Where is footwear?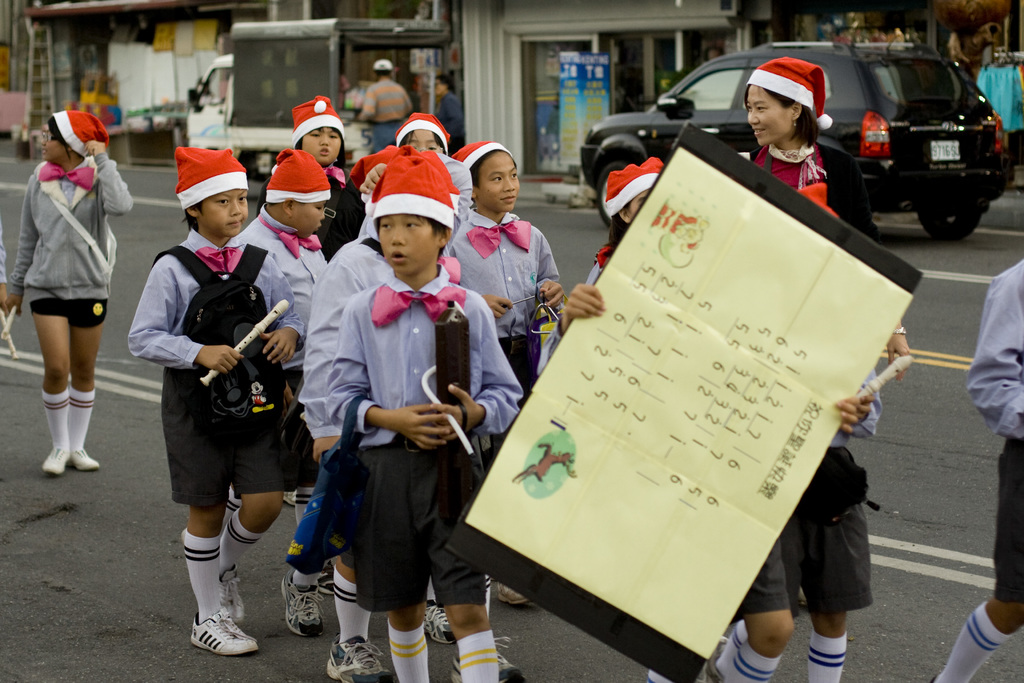
{"x1": 44, "y1": 445, "x2": 70, "y2": 472}.
